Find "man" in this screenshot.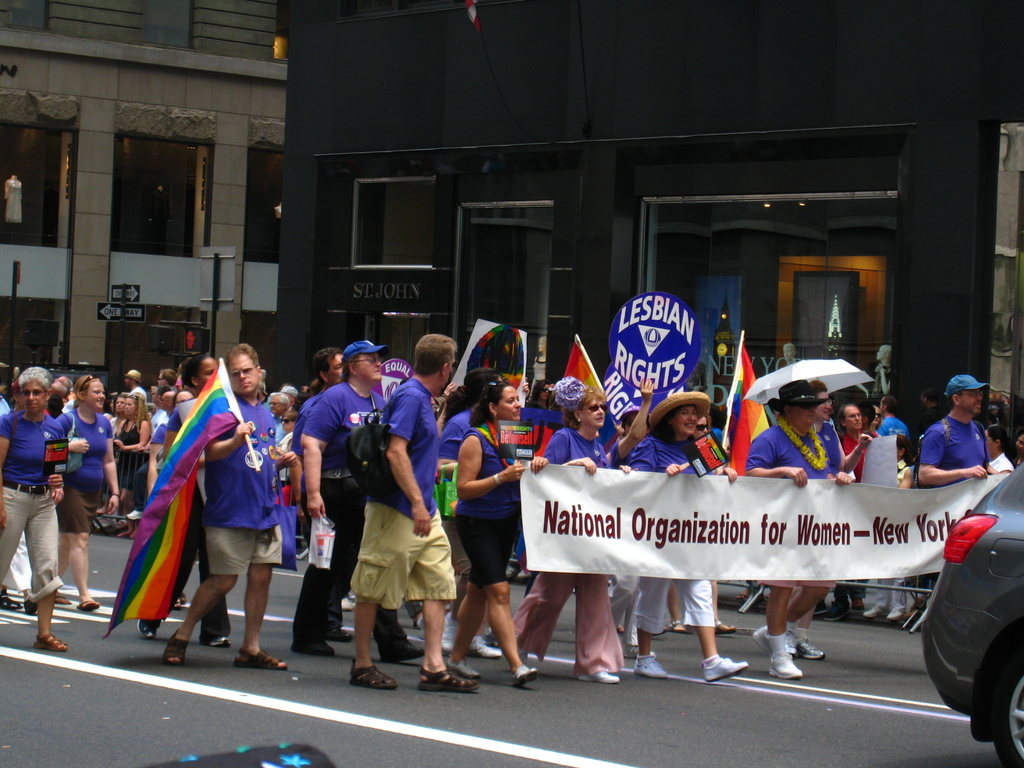
The bounding box for "man" is rect(909, 369, 1011, 488).
